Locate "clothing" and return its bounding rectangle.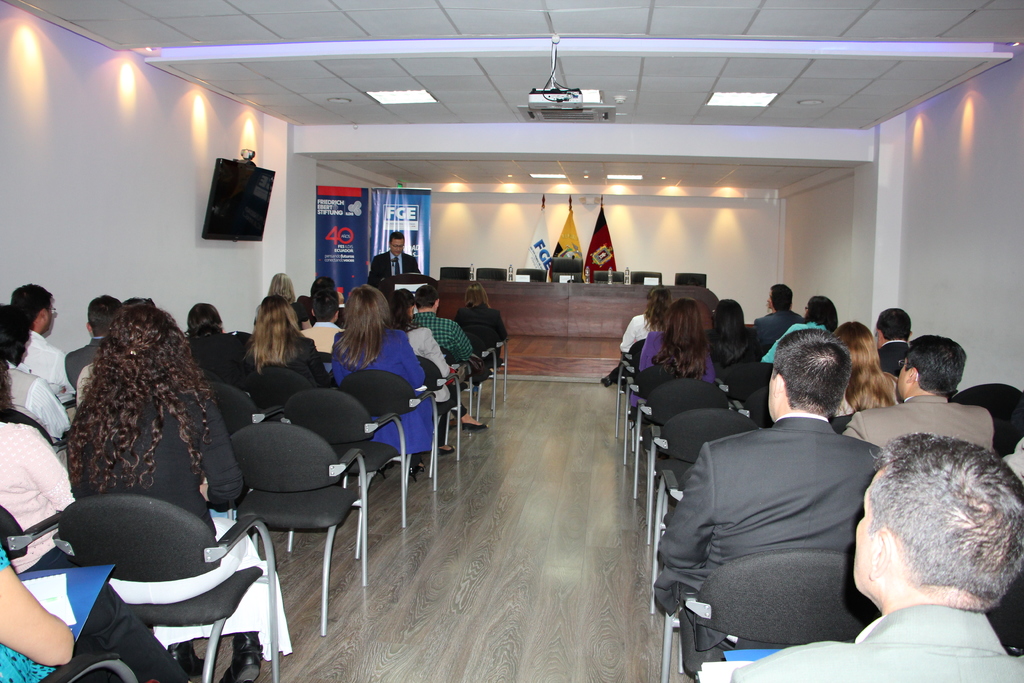
(9, 336, 73, 396).
